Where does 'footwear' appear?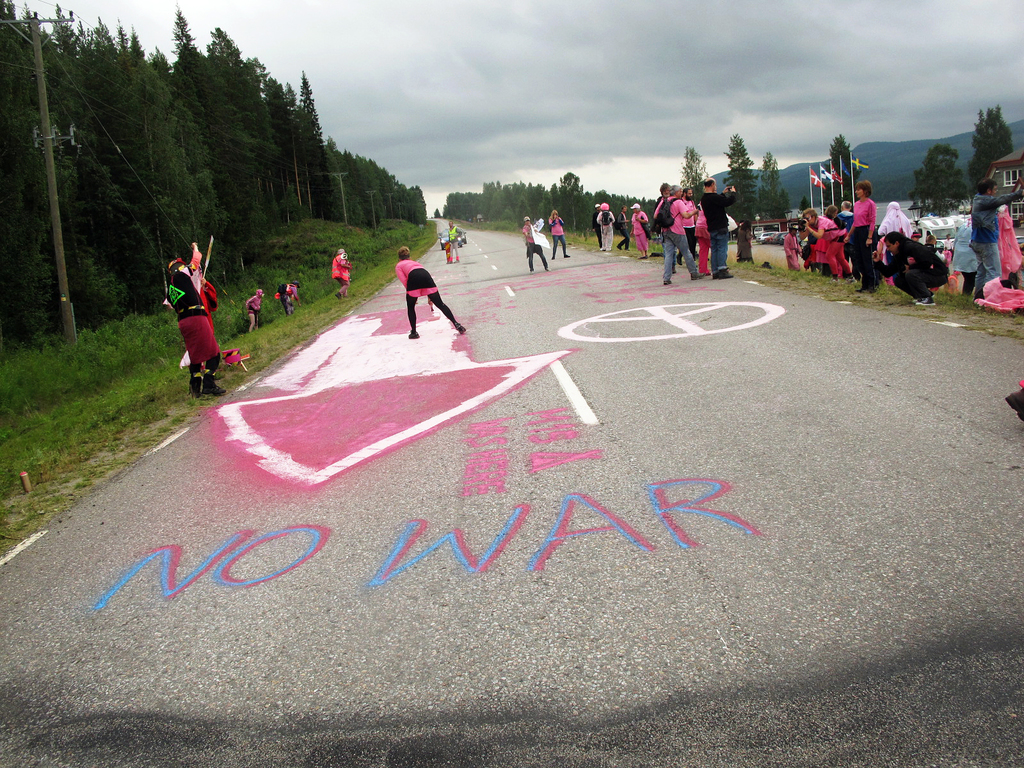
Appears at (455, 321, 467, 333).
